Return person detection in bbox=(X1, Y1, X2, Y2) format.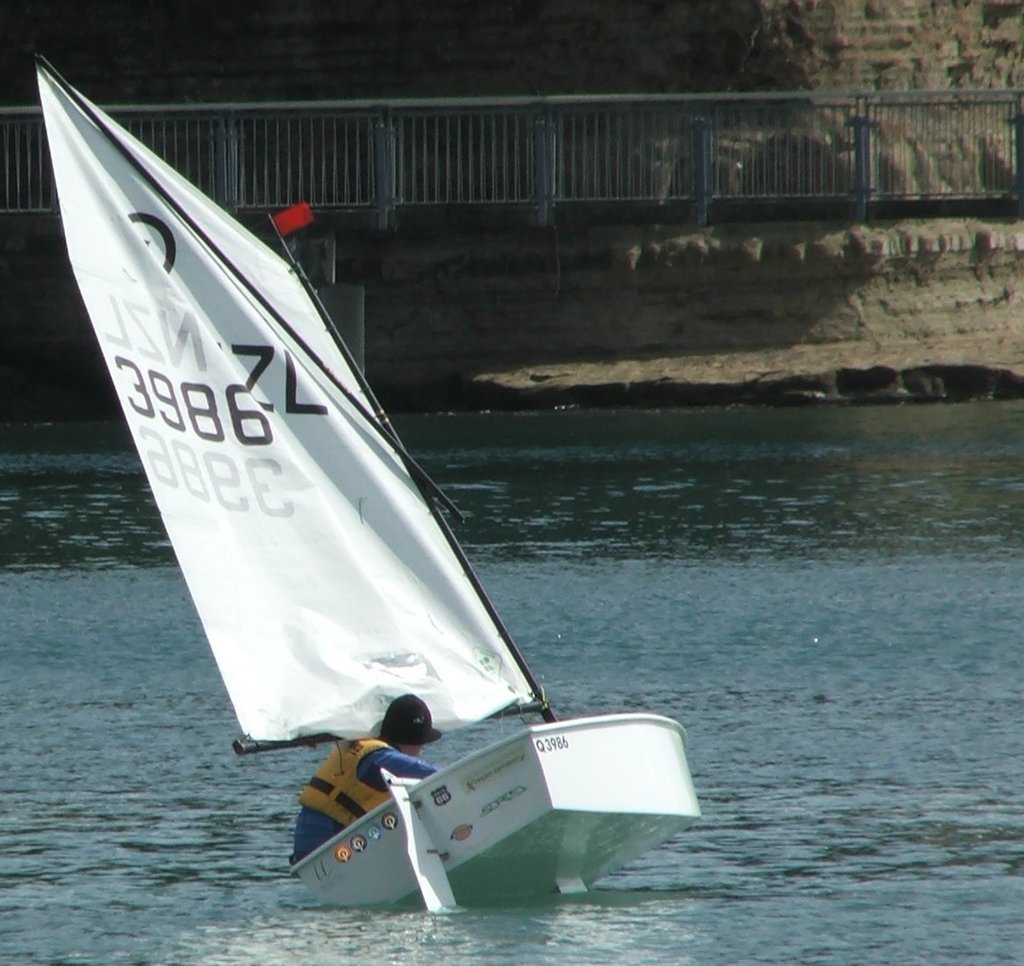
bbox=(292, 687, 438, 852).
